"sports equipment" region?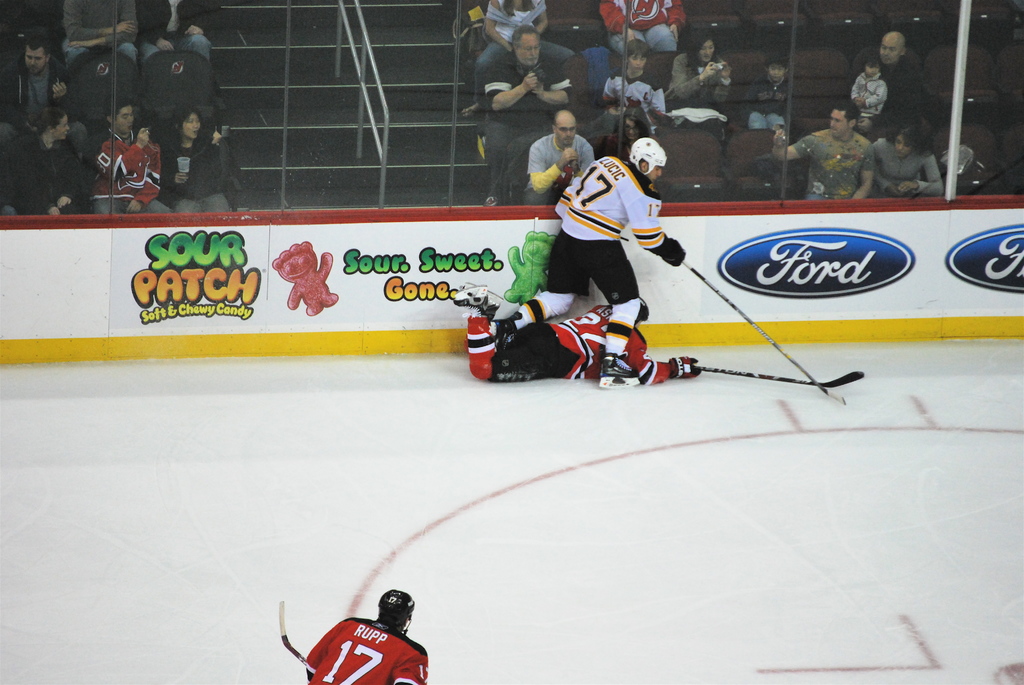
x1=687 y1=260 x2=848 y2=405
